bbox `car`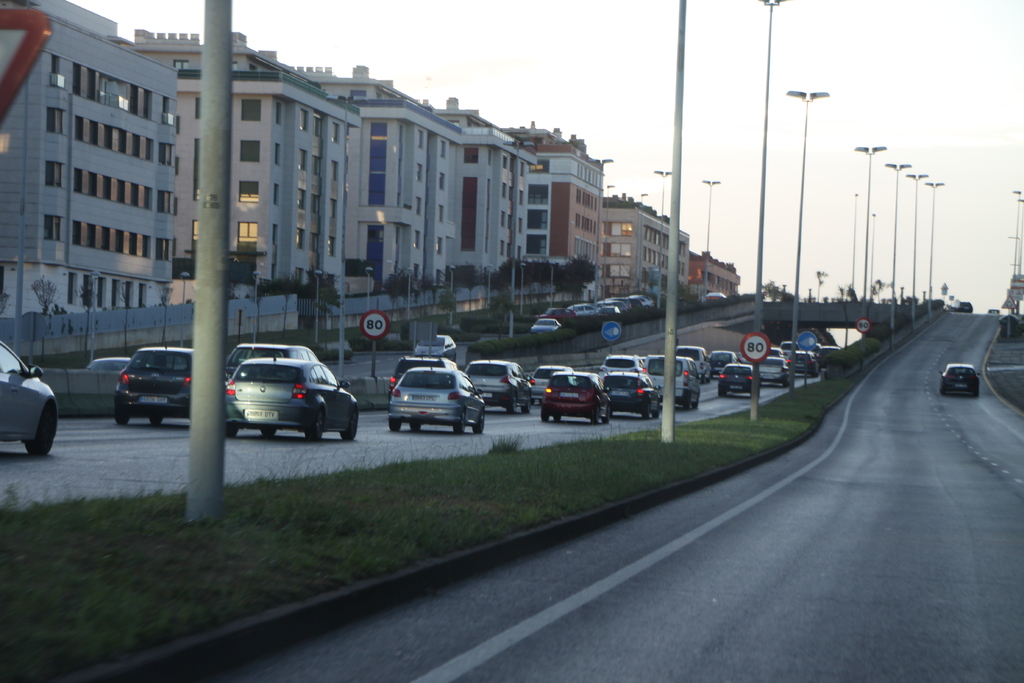
[left=706, top=291, right=727, bottom=299]
